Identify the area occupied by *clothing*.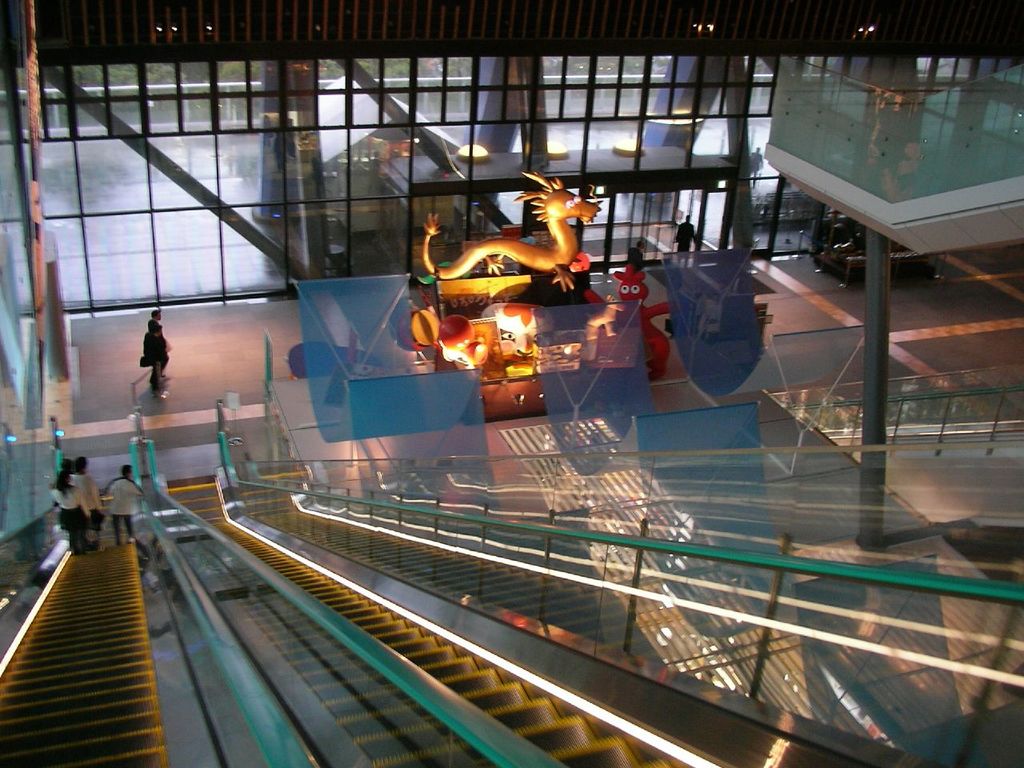
Area: left=71, top=473, right=103, bottom=531.
